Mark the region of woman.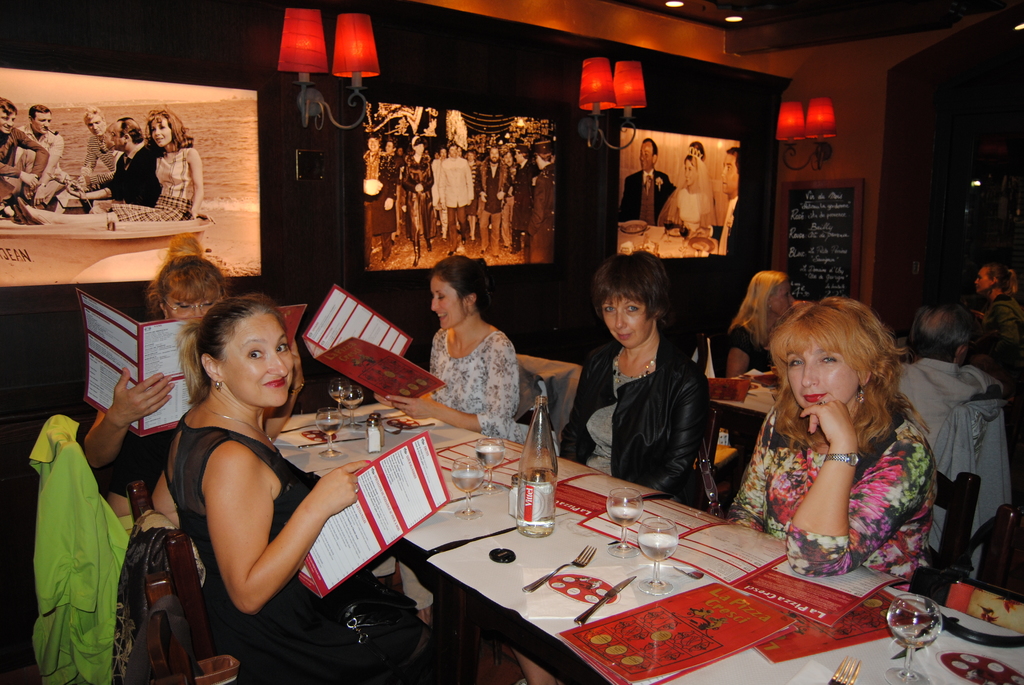
Region: (left=84, top=251, right=236, bottom=514).
